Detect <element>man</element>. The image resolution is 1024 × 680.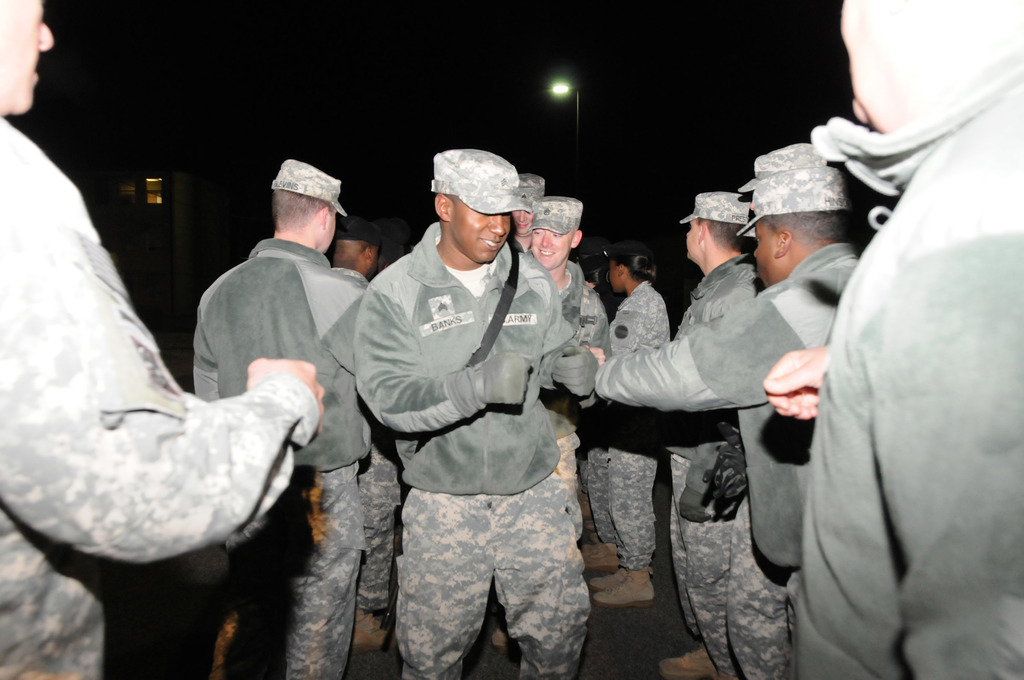
(655, 190, 769, 679).
